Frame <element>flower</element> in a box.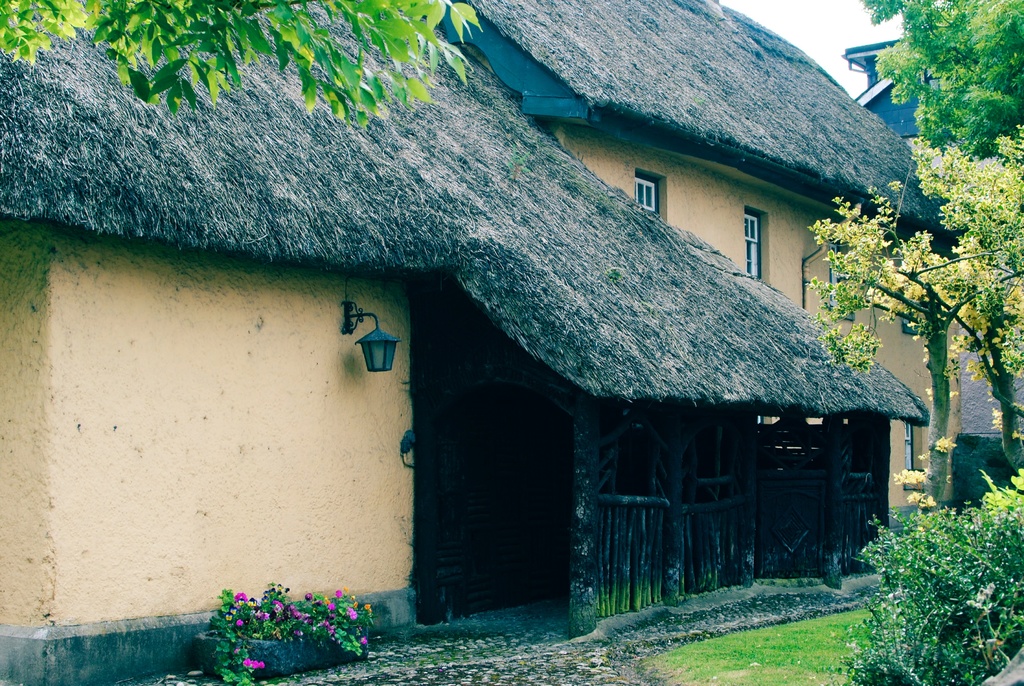
crop(234, 589, 260, 605).
